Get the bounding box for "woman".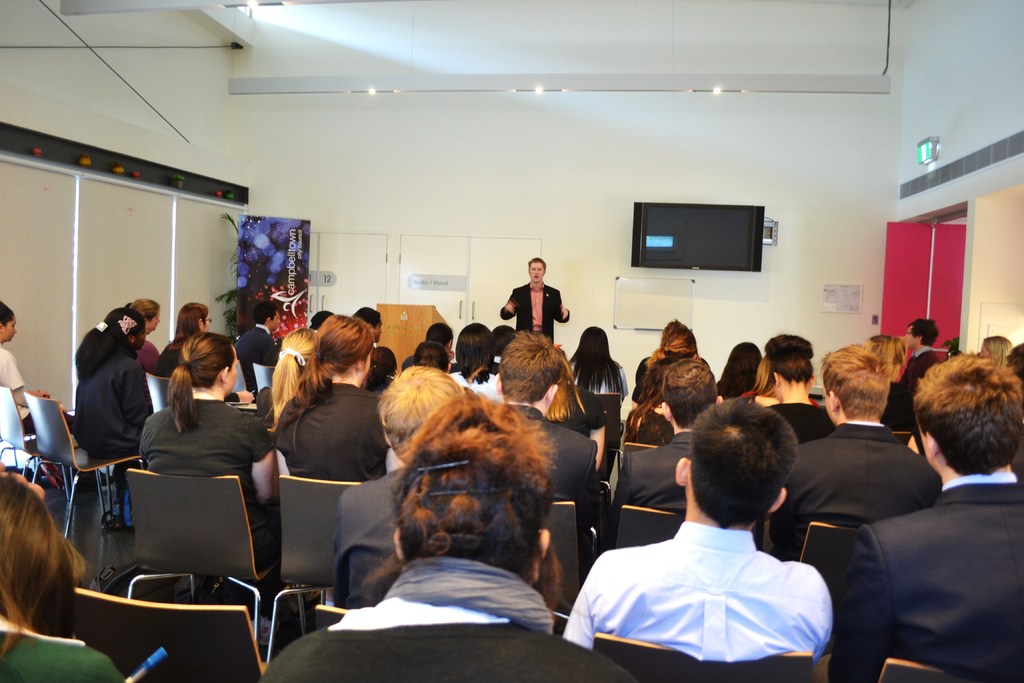
[x1=717, y1=342, x2=764, y2=403].
